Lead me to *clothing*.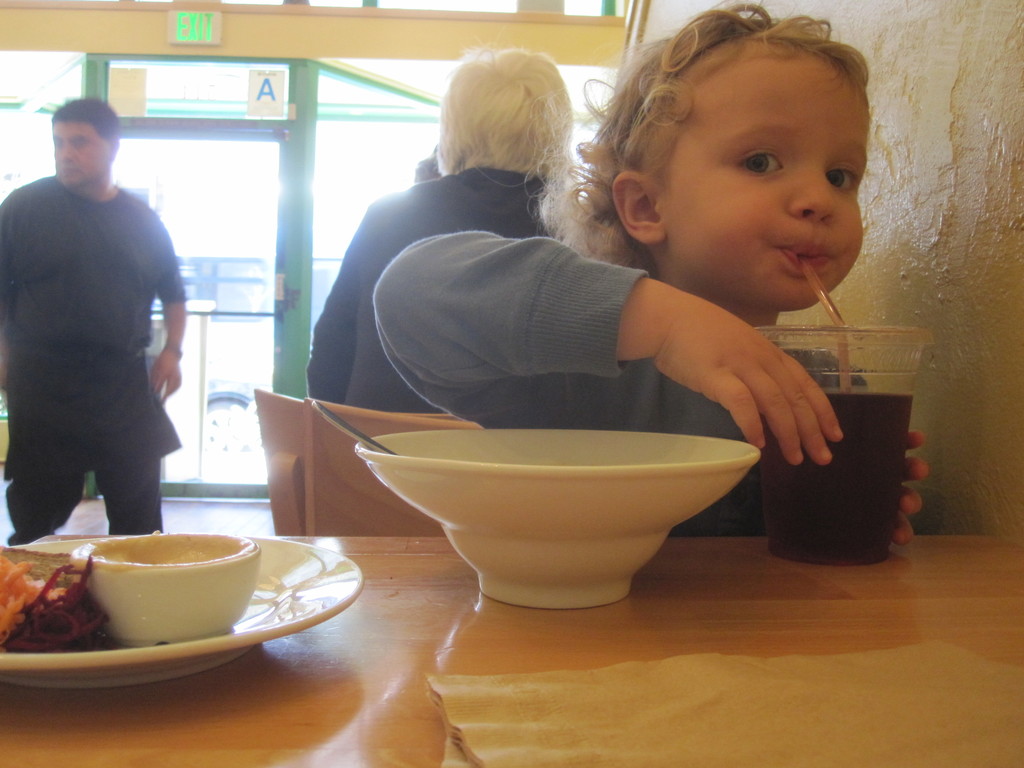
Lead to [305, 170, 546, 405].
